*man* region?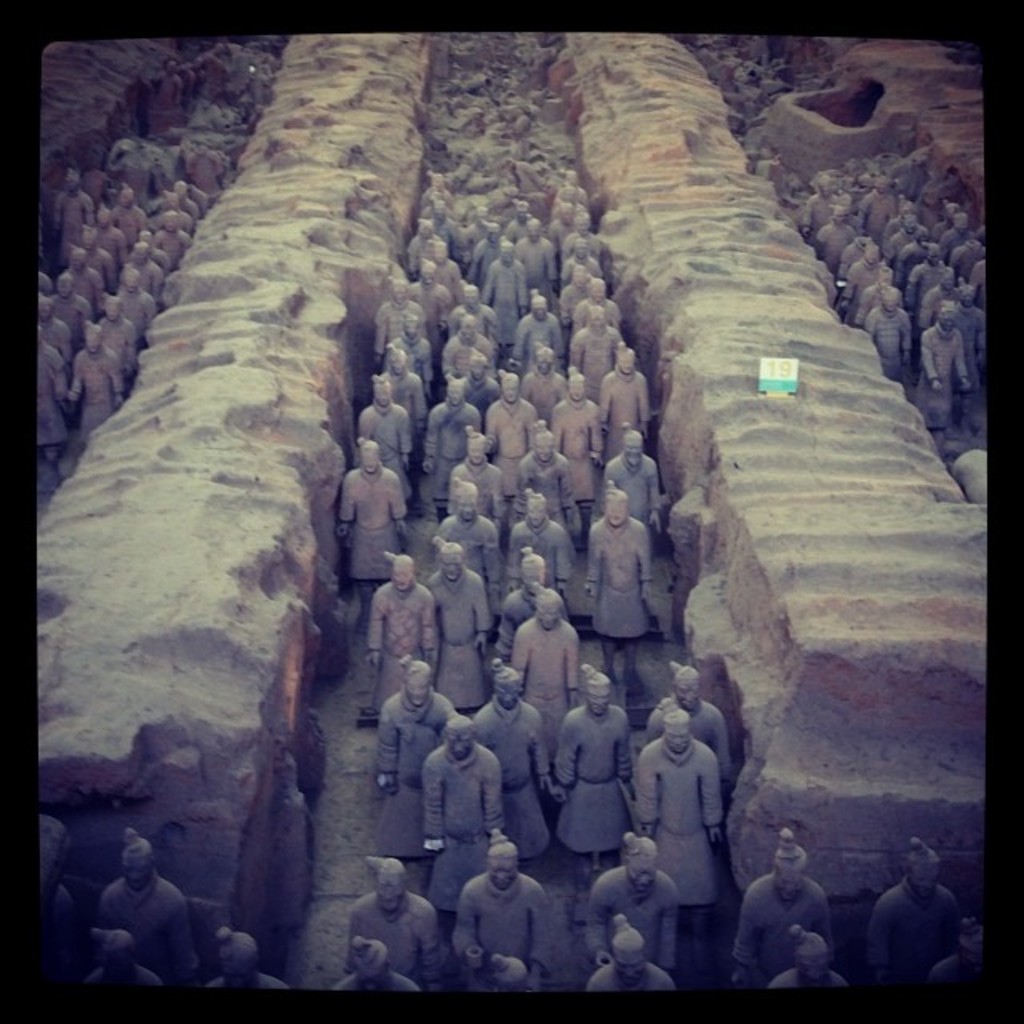
select_region(91, 827, 203, 994)
